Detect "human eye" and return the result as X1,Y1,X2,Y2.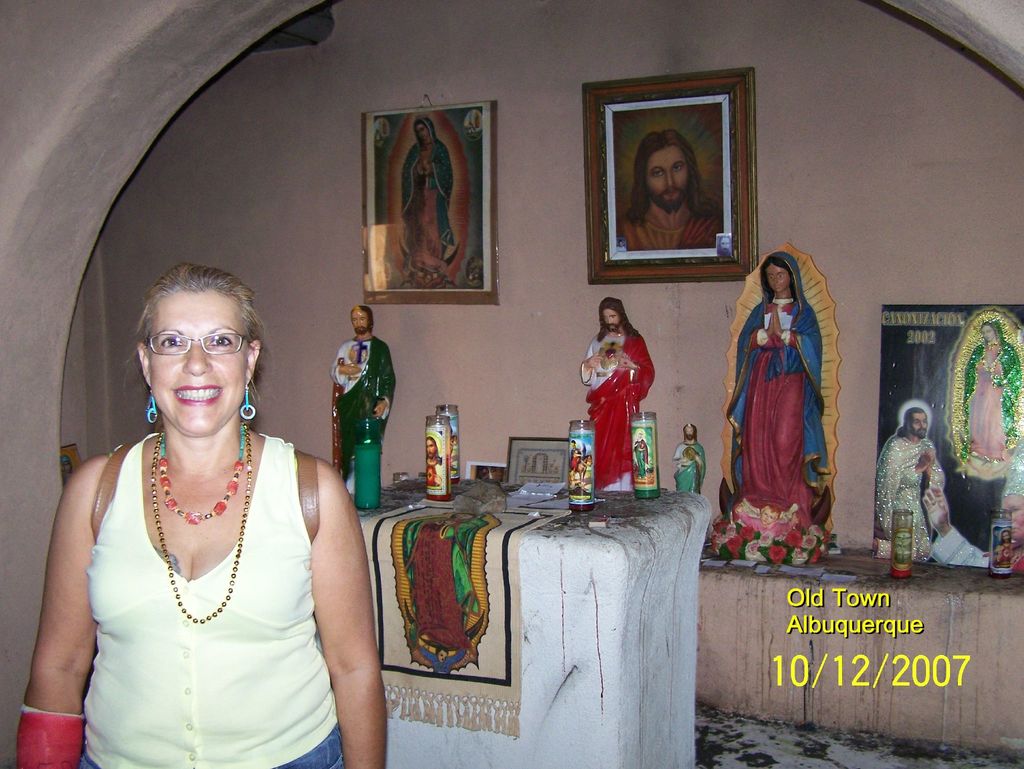
671,163,684,174.
